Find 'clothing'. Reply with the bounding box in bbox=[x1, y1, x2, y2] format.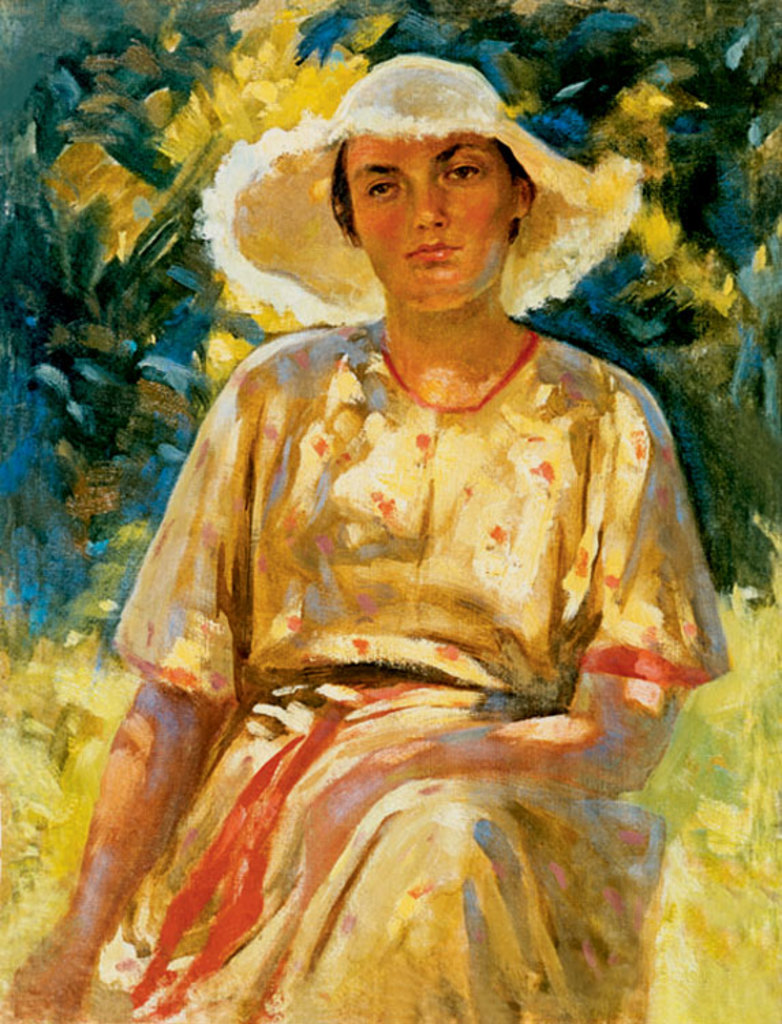
bbox=[127, 287, 744, 1023].
